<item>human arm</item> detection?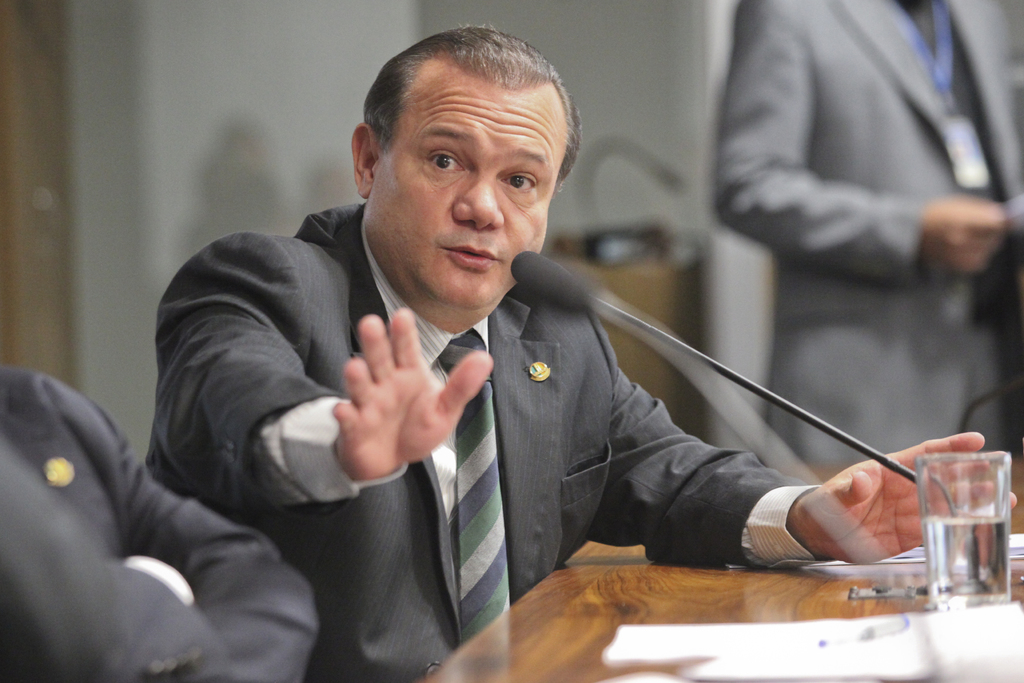
box=[701, 0, 1014, 282]
